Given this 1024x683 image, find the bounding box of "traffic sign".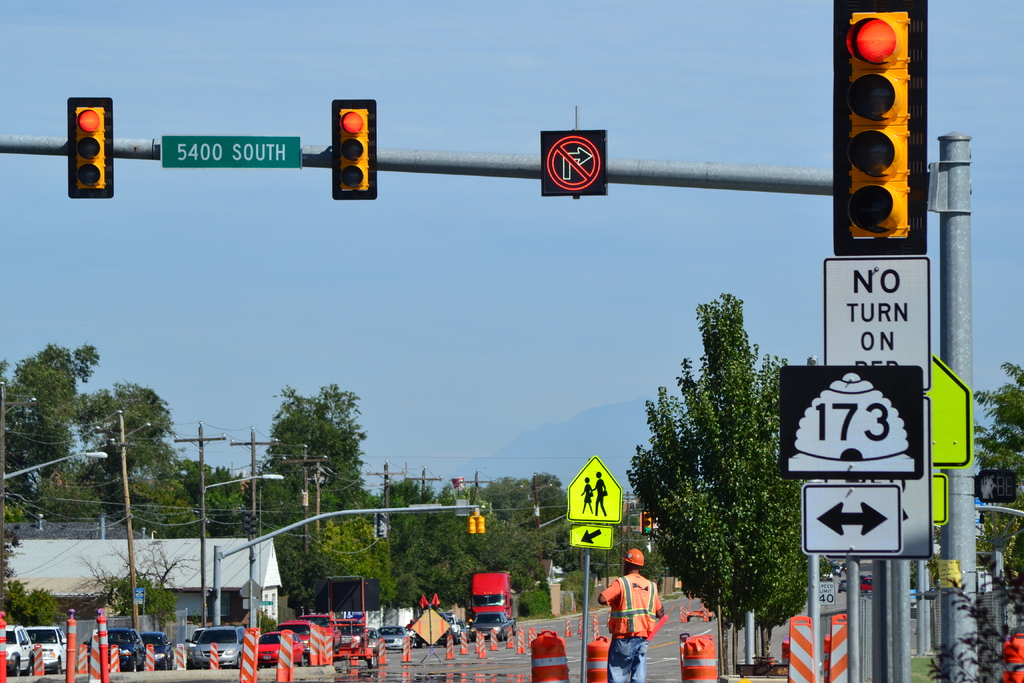
[817,582,837,607].
